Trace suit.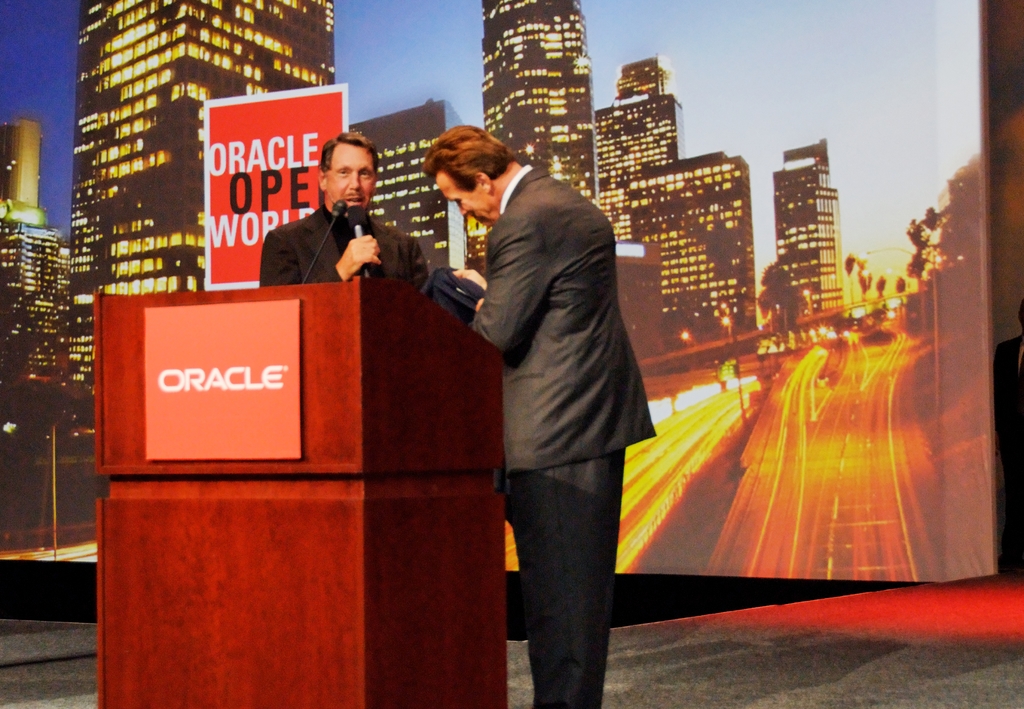
Traced to l=260, t=207, r=431, b=298.
